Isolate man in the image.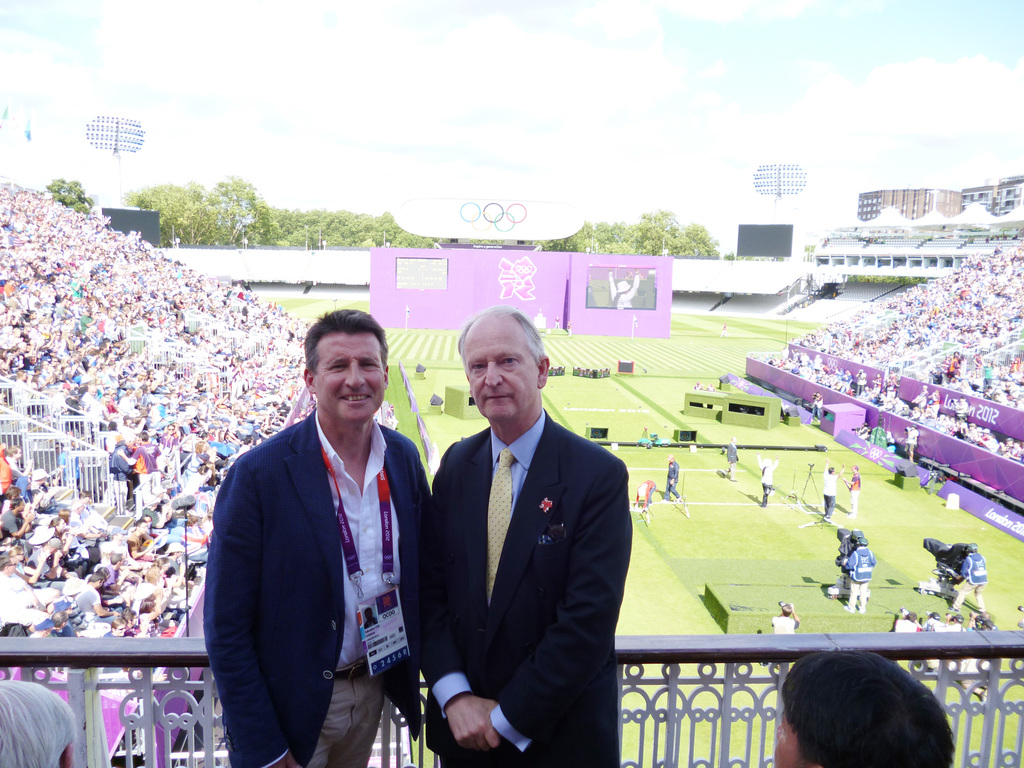
Isolated region: <bbox>208, 270, 445, 767</bbox>.
